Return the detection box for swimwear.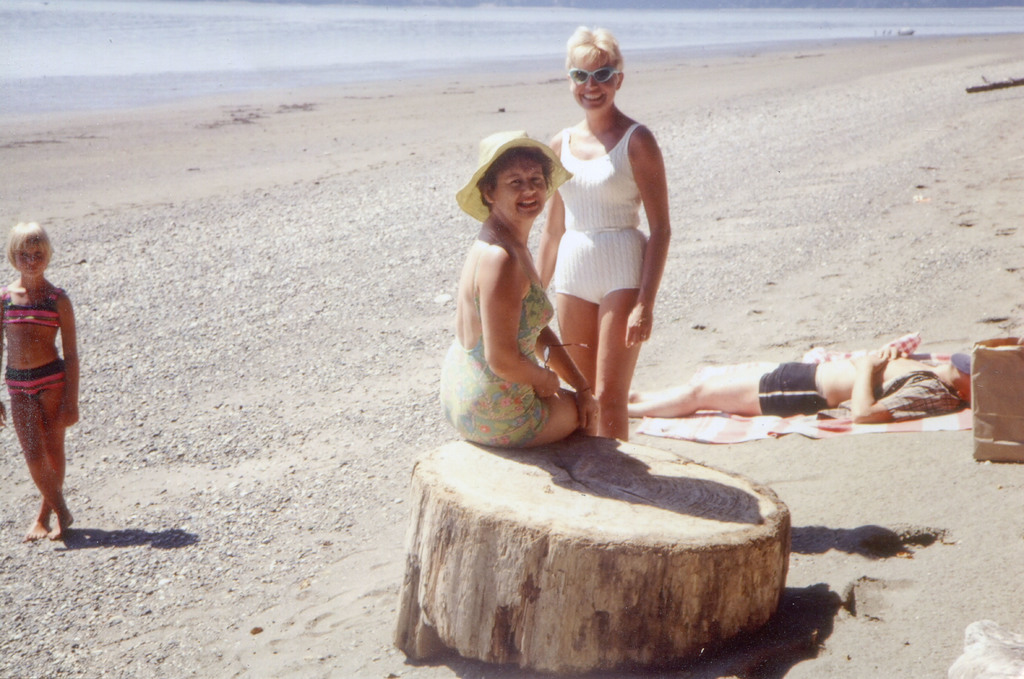
bbox=(6, 356, 65, 394).
